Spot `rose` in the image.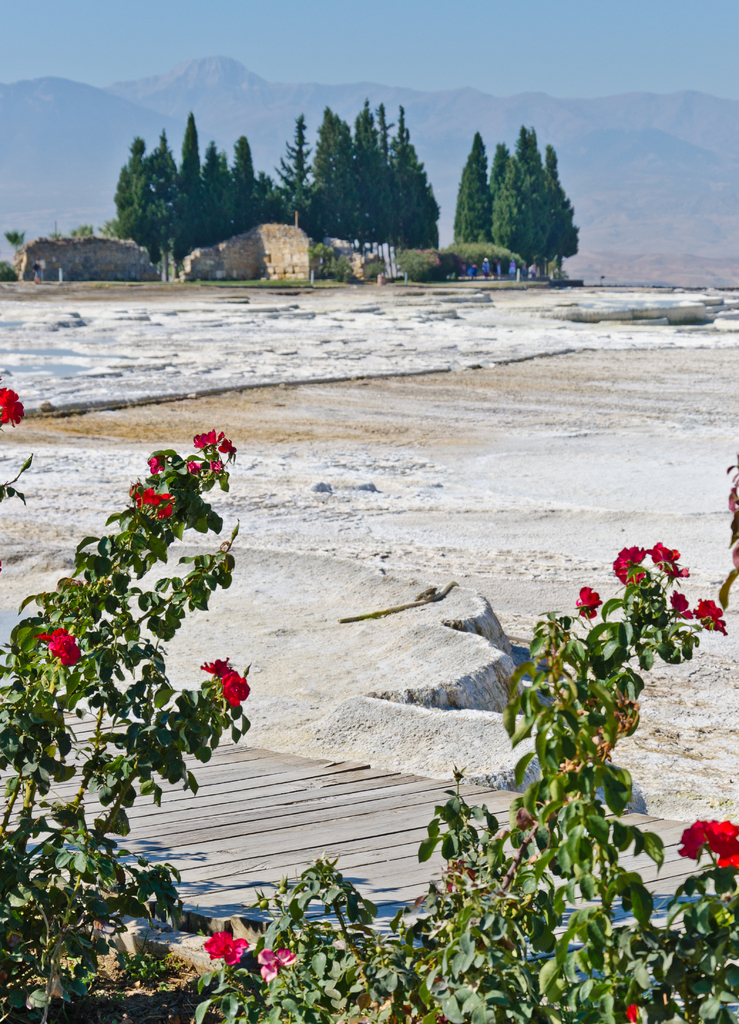
`rose` found at 36,624,78,662.
